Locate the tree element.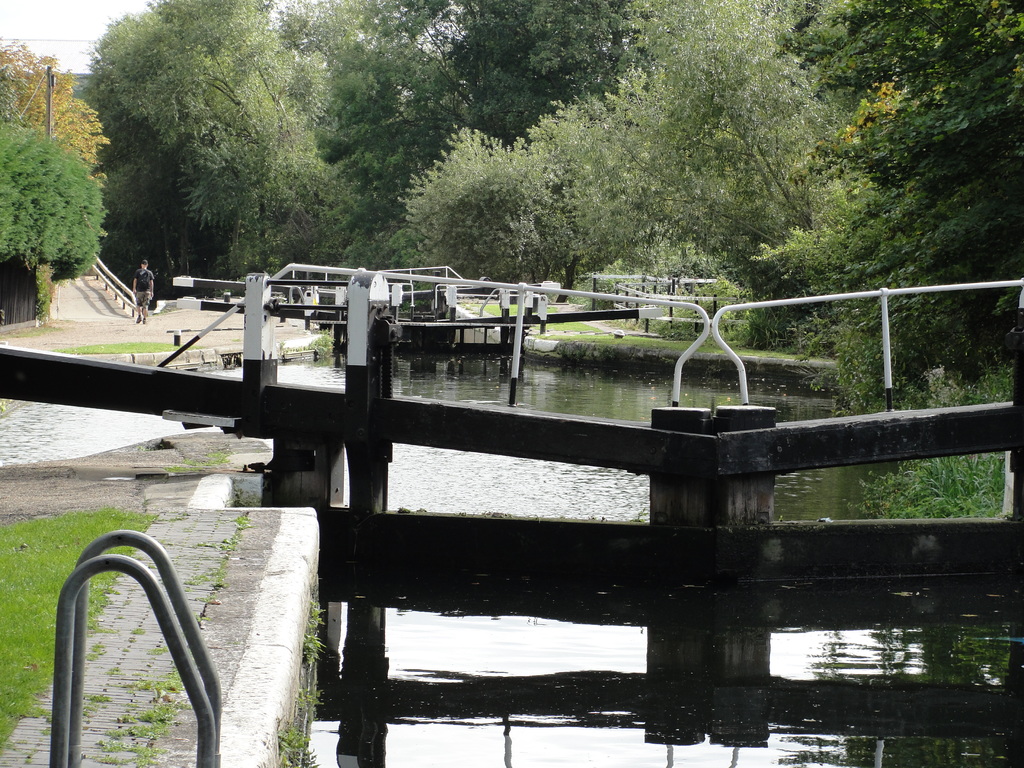
Element bbox: 382,0,650,144.
